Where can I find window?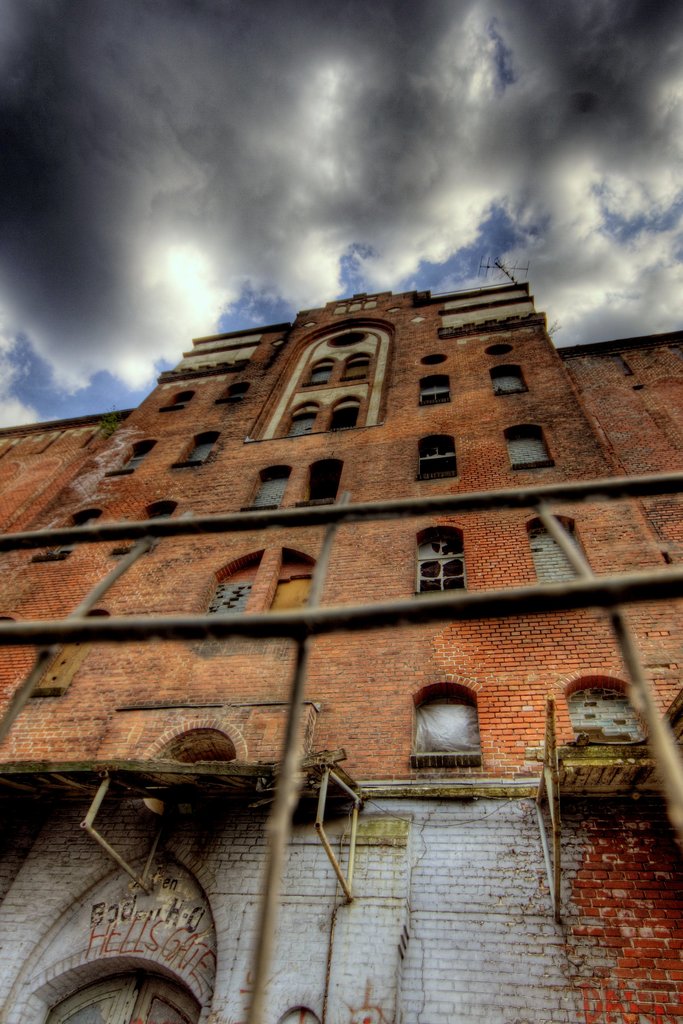
You can find it at 512:428:552:473.
